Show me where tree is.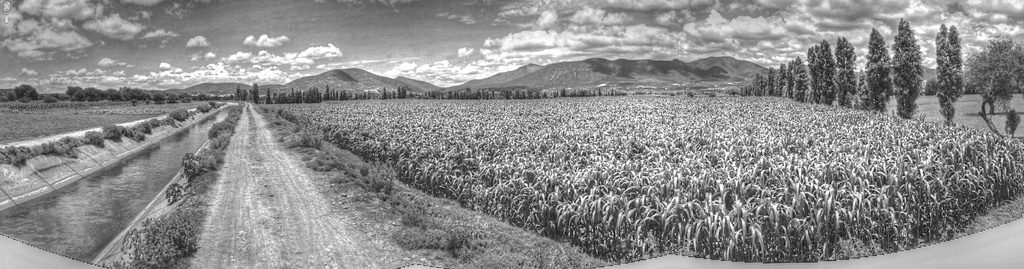
tree is at left=932, top=19, right=966, bottom=125.
